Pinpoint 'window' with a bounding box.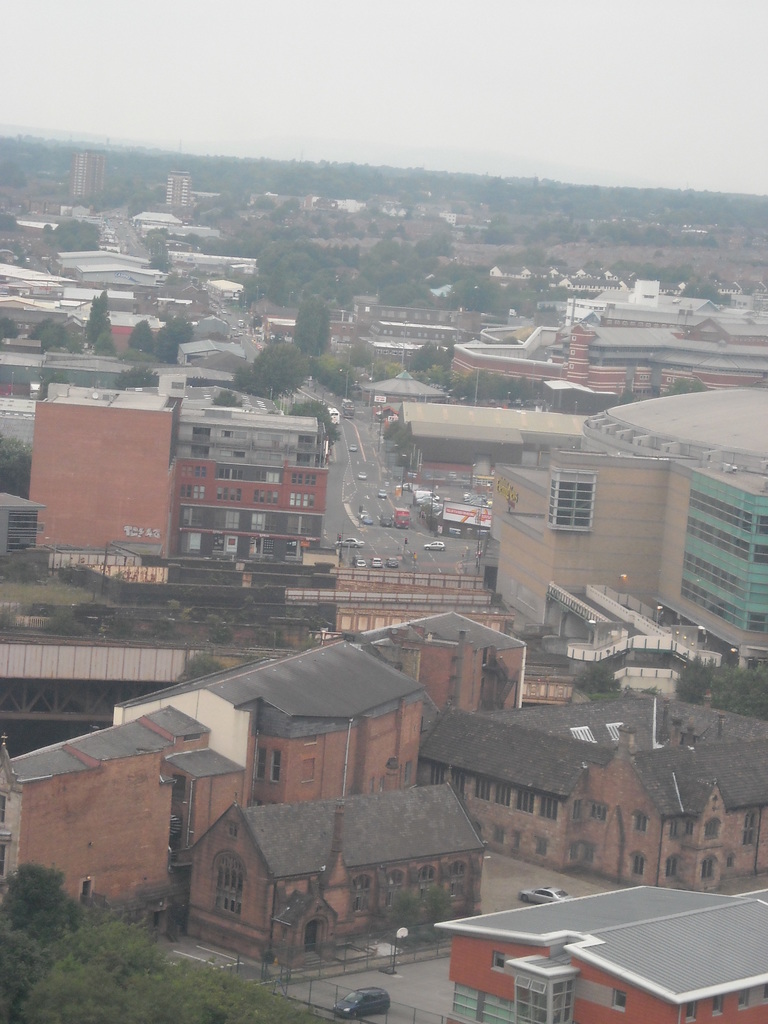
region(712, 995, 723, 1014).
